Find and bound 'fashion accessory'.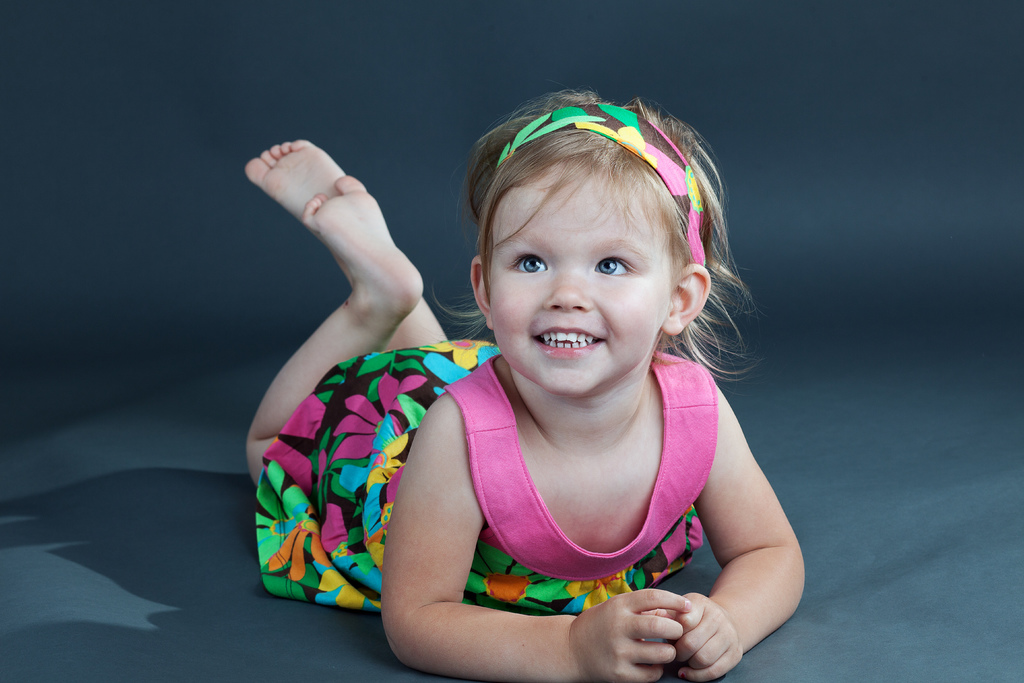
Bound: 499, 107, 717, 268.
